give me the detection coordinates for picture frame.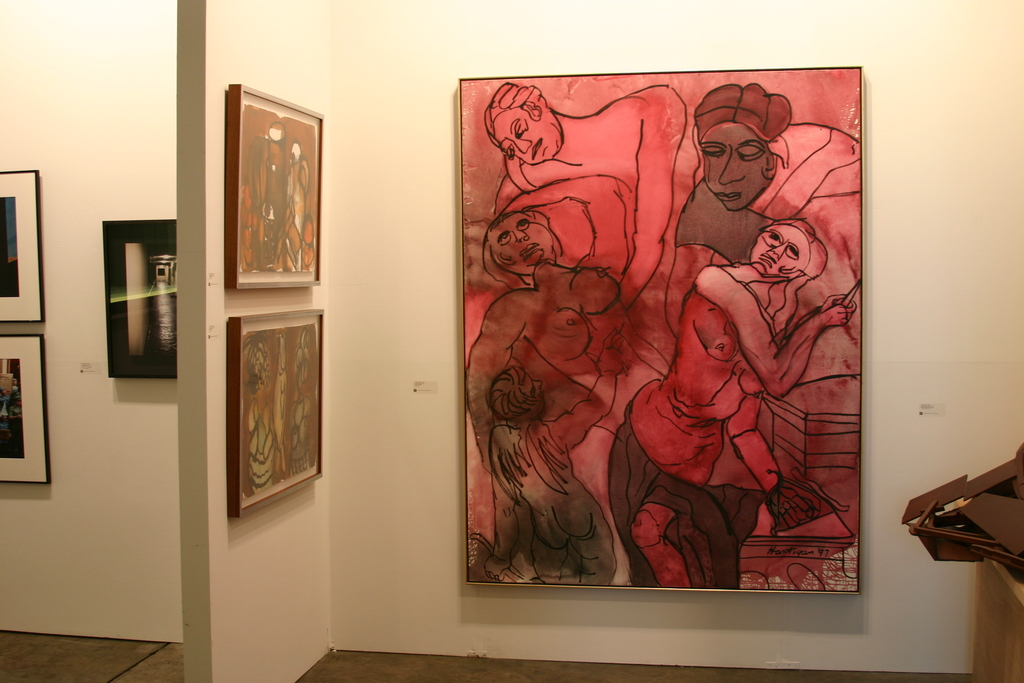
bbox(213, 74, 319, 298).
